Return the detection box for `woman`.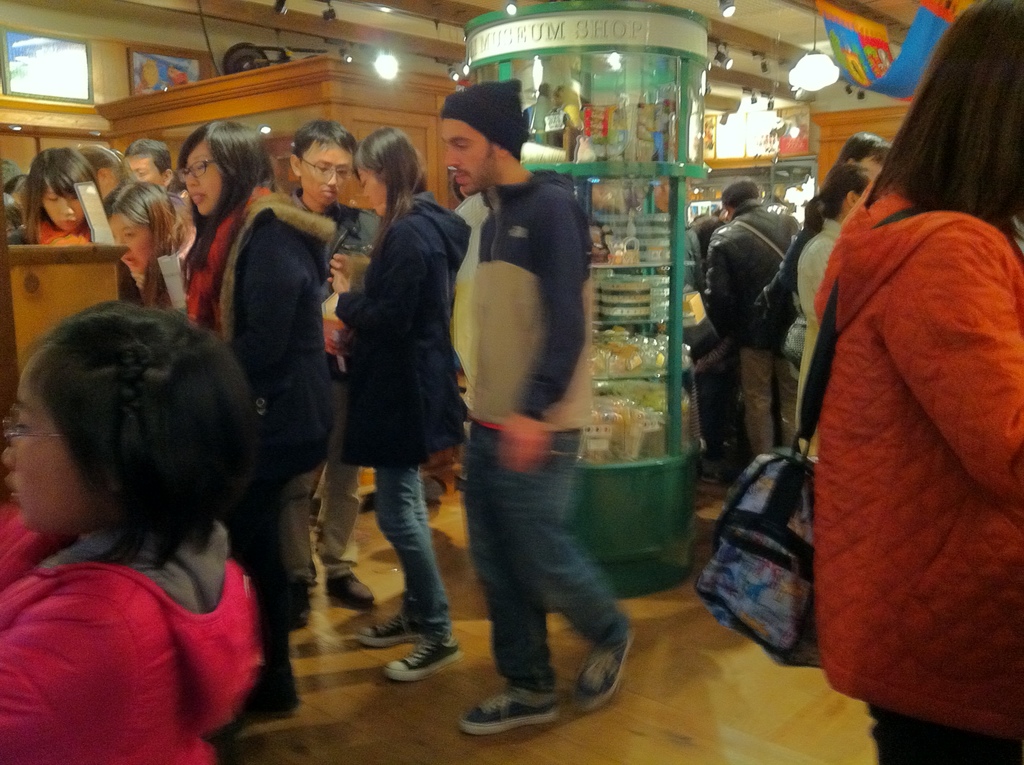
rect(791, 166, 874, 459).
